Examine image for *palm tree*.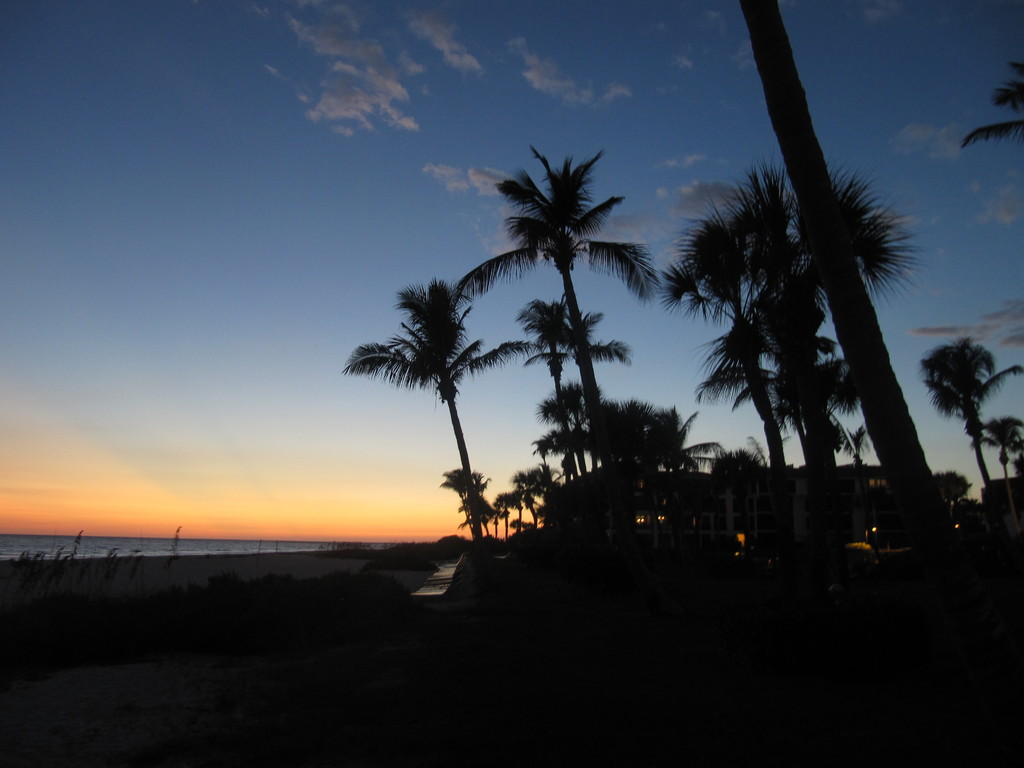
Examination result: (x1=771, y1=358, x2=852, y2=470).
